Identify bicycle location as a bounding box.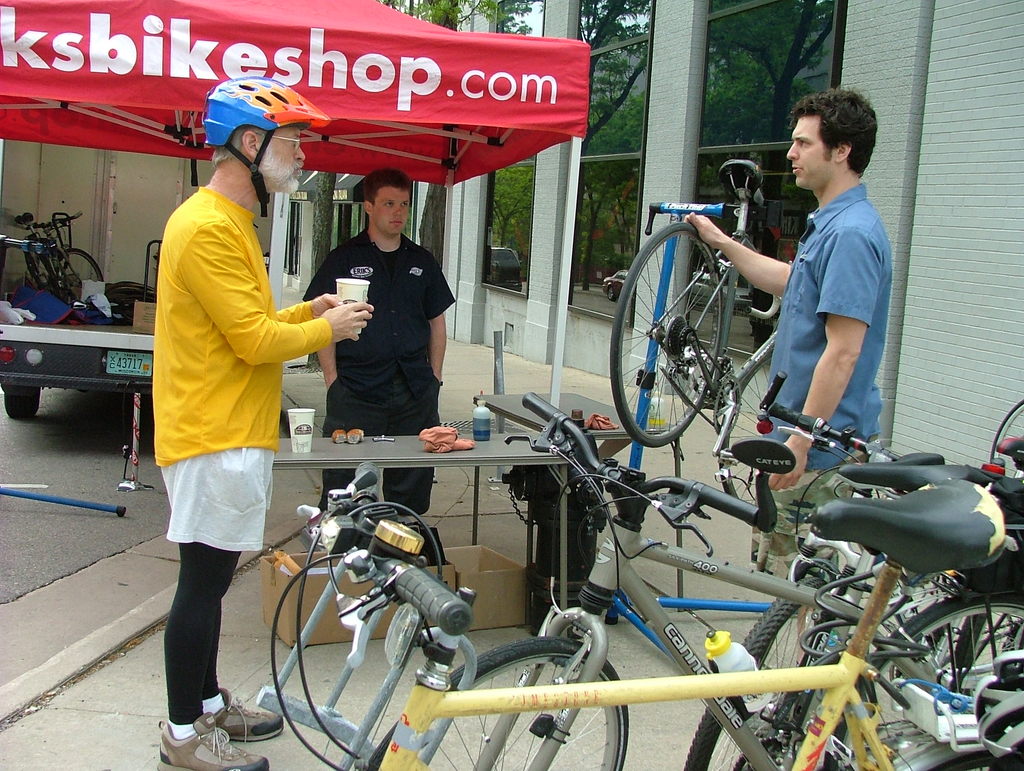
x1=364 y1=391 x2=1023 y2=770.
